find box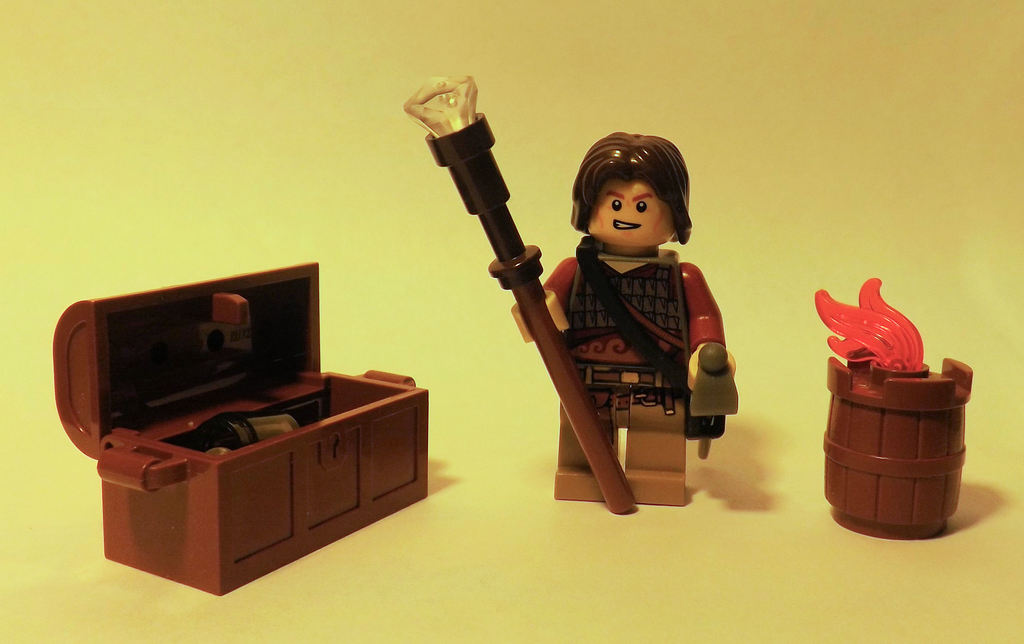
bbox(61, 271, 446, 595)
